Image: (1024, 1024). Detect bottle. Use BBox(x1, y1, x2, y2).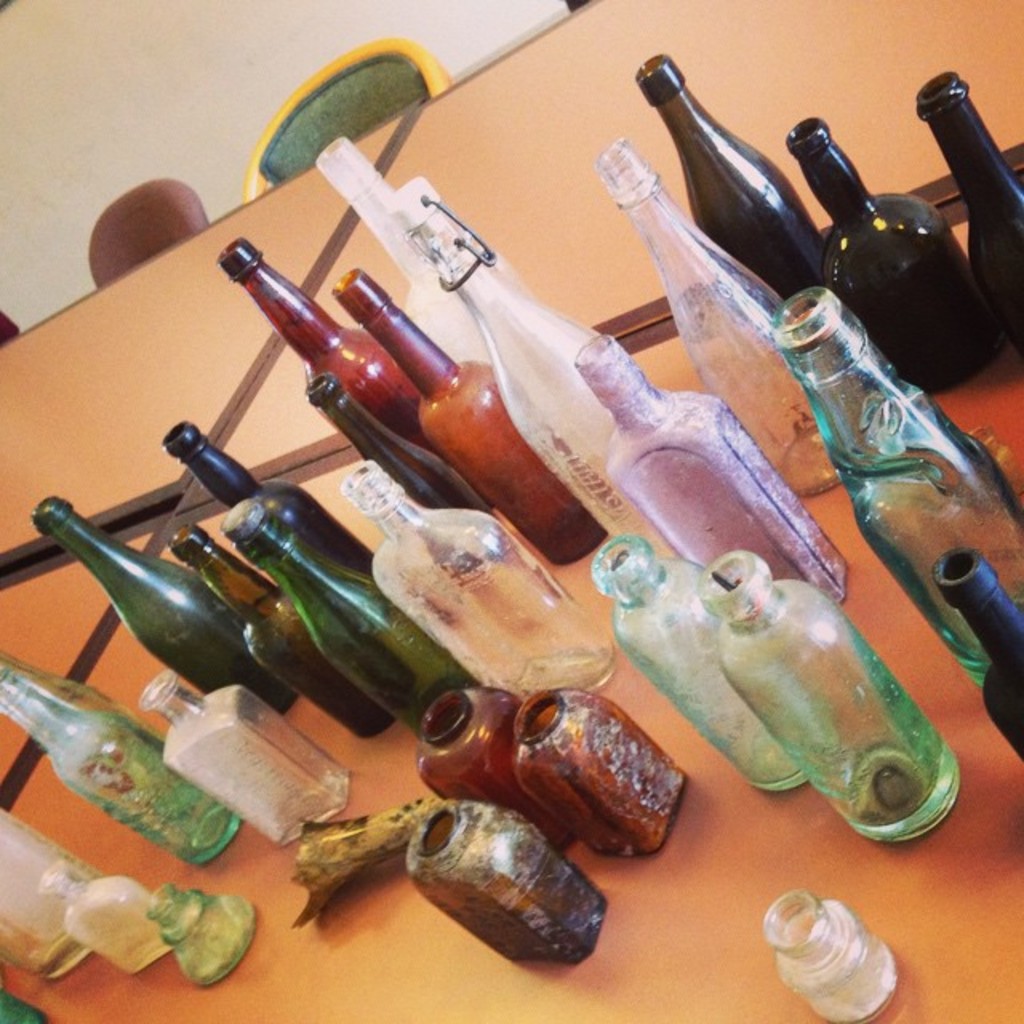
BBox(302, 373, 499, 522).
